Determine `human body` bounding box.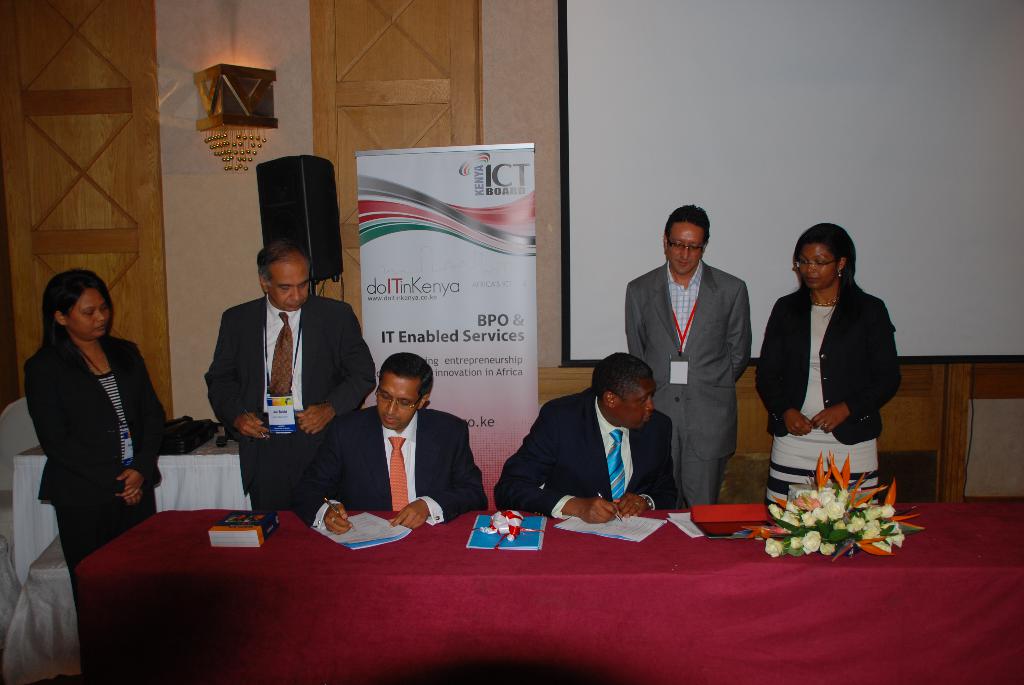
Determined: 289/405/490/537.
